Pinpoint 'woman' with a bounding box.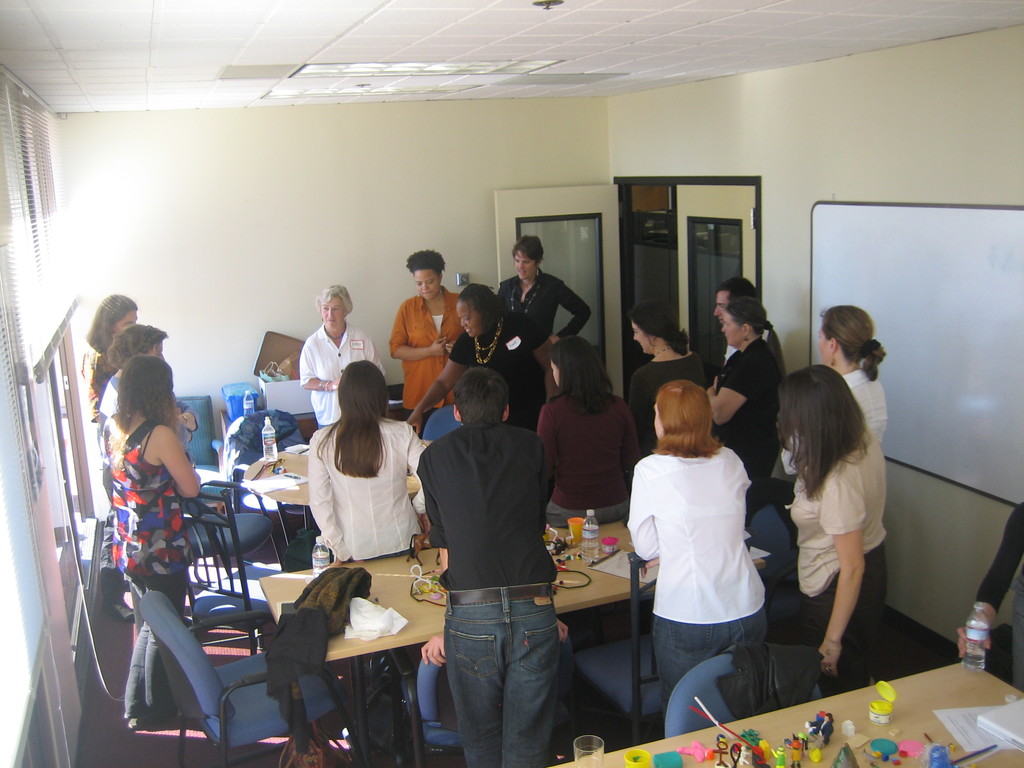
<region>310, 360, 433, 559</region>.
